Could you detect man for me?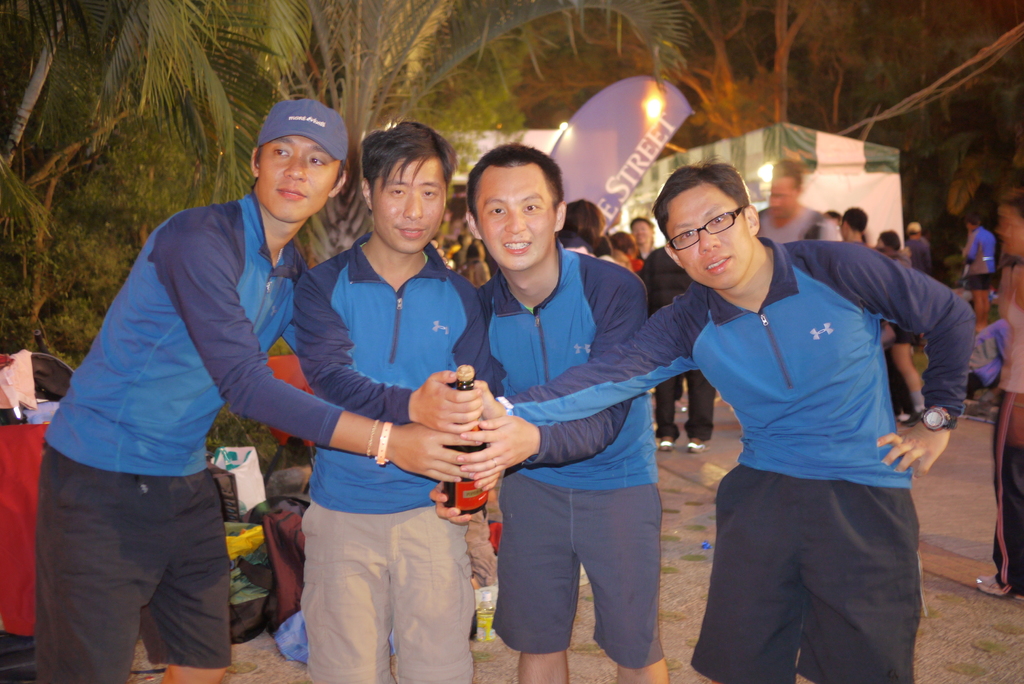
Detection result: 36,100,484,683.
